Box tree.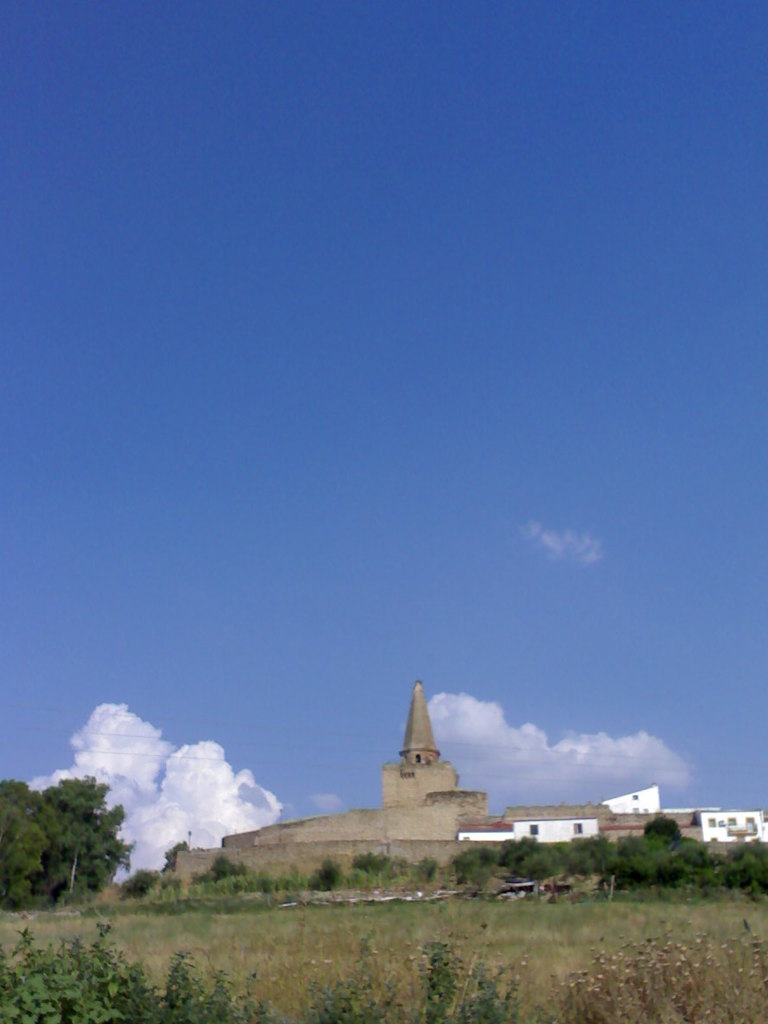
rect(449, 847, 512, 886).
